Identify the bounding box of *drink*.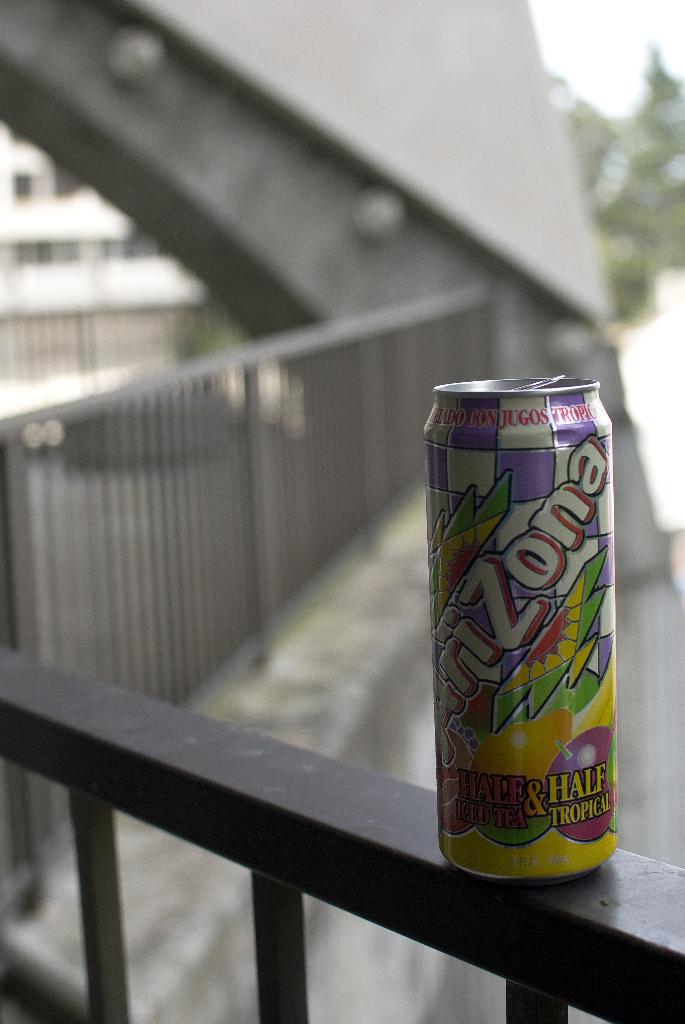
[x1=437, y1=393, x2=624, y2=892].
